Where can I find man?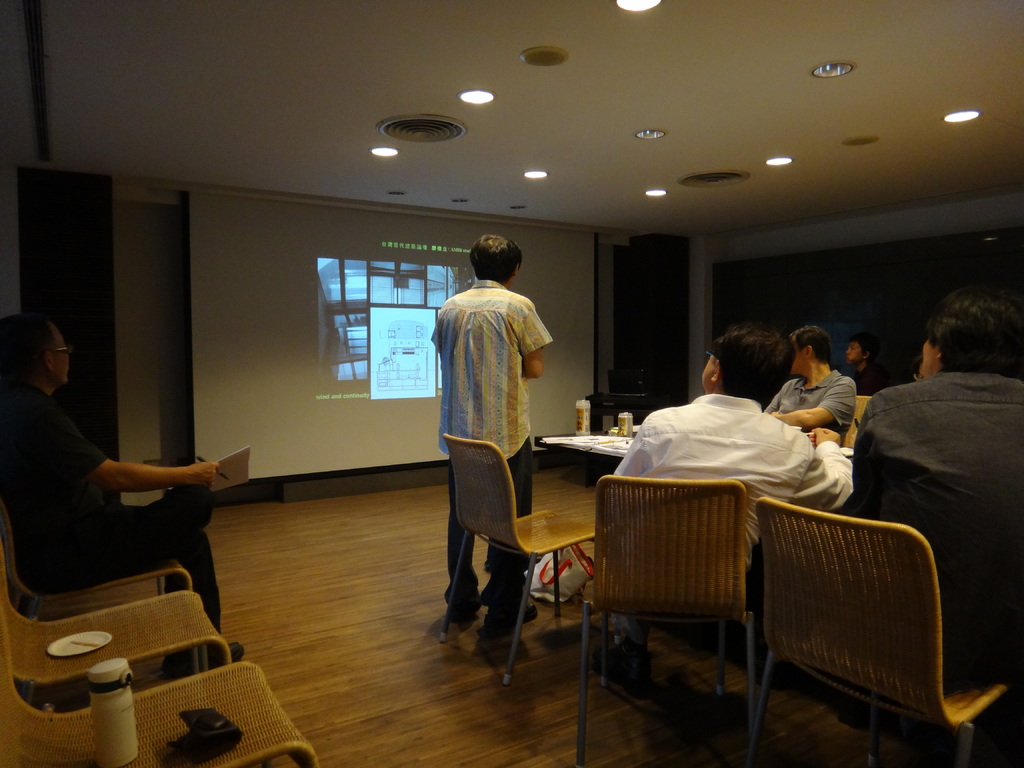
You can find it at (x1=765, y1=323, x2=864, y2=445).
